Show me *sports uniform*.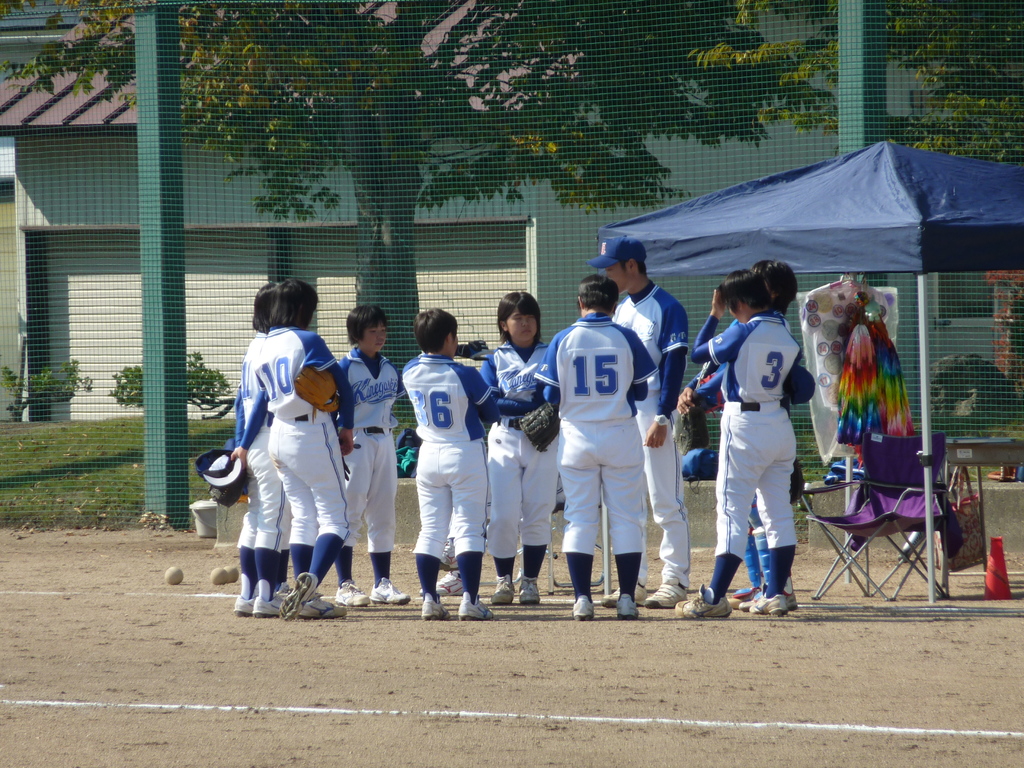
*sports uniform* is here: [327, 348, 417, 605].
